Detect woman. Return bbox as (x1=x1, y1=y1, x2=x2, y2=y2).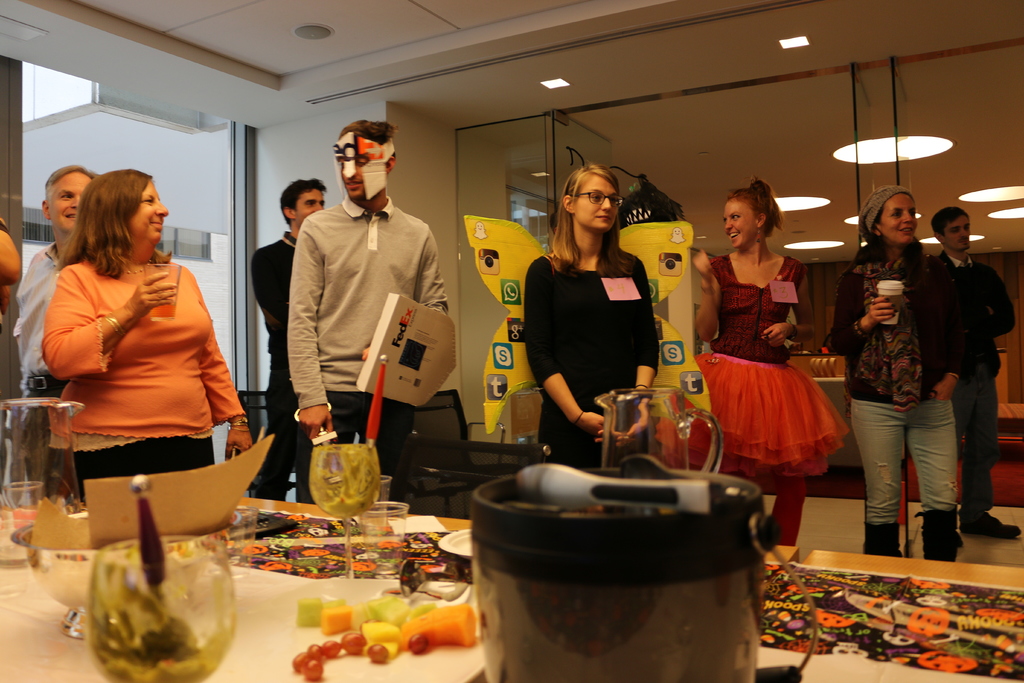
(x1=22, y1=149, x2=249, y2=560).
